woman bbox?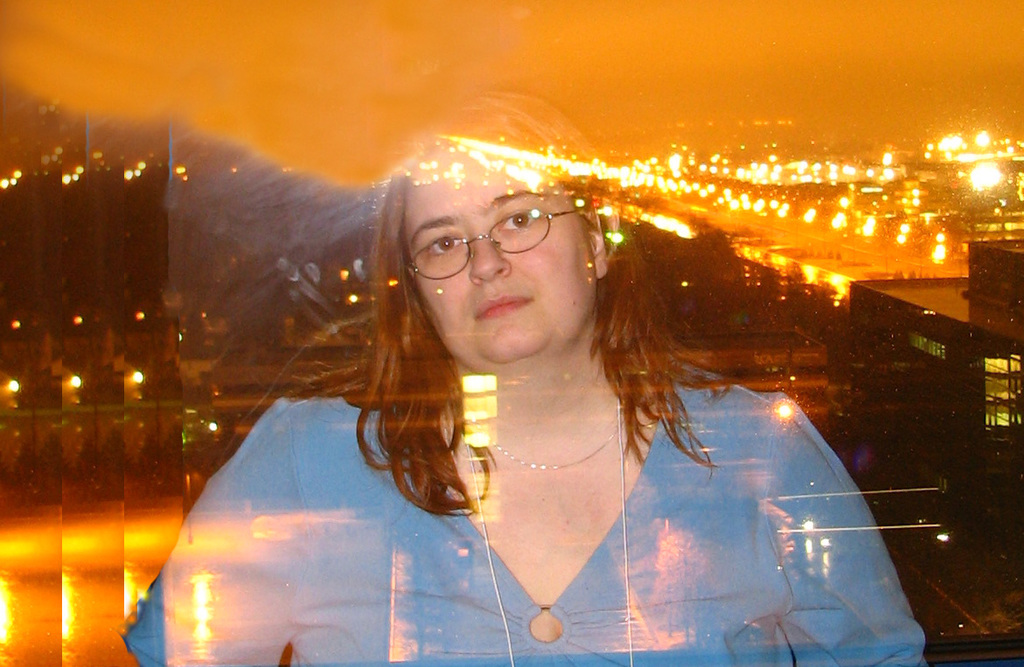
x1=144 y1=119 x2=926 y2=658
